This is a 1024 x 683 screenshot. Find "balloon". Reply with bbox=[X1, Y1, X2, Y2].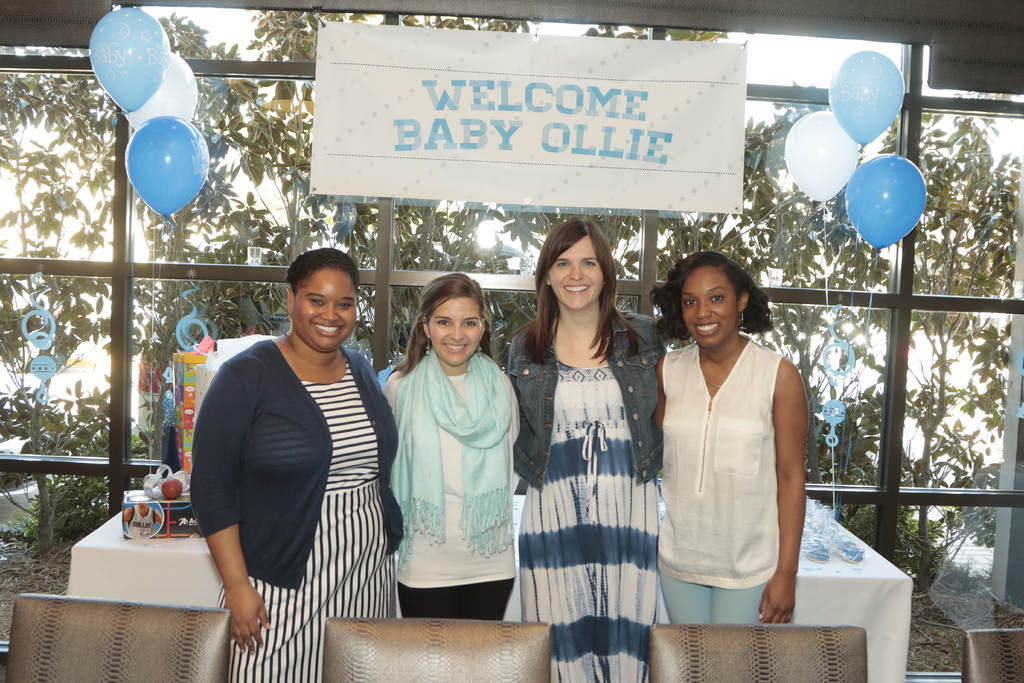
bbox=[842, 149, 929, 252].
